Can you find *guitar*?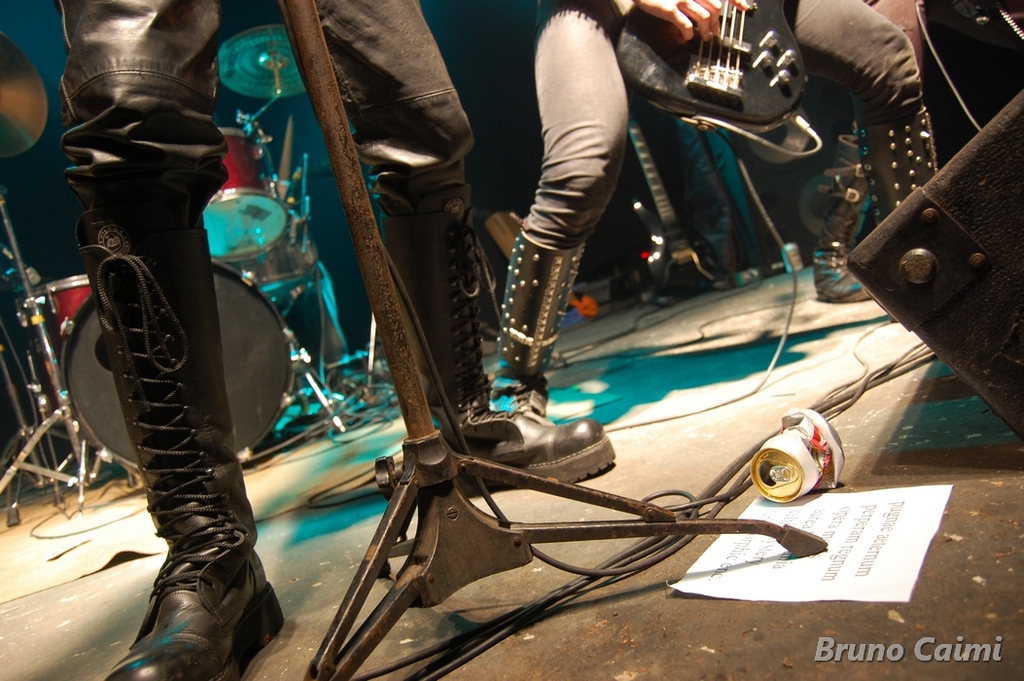
Yes, bounding box: Rect(603, 0, 806, 135).
